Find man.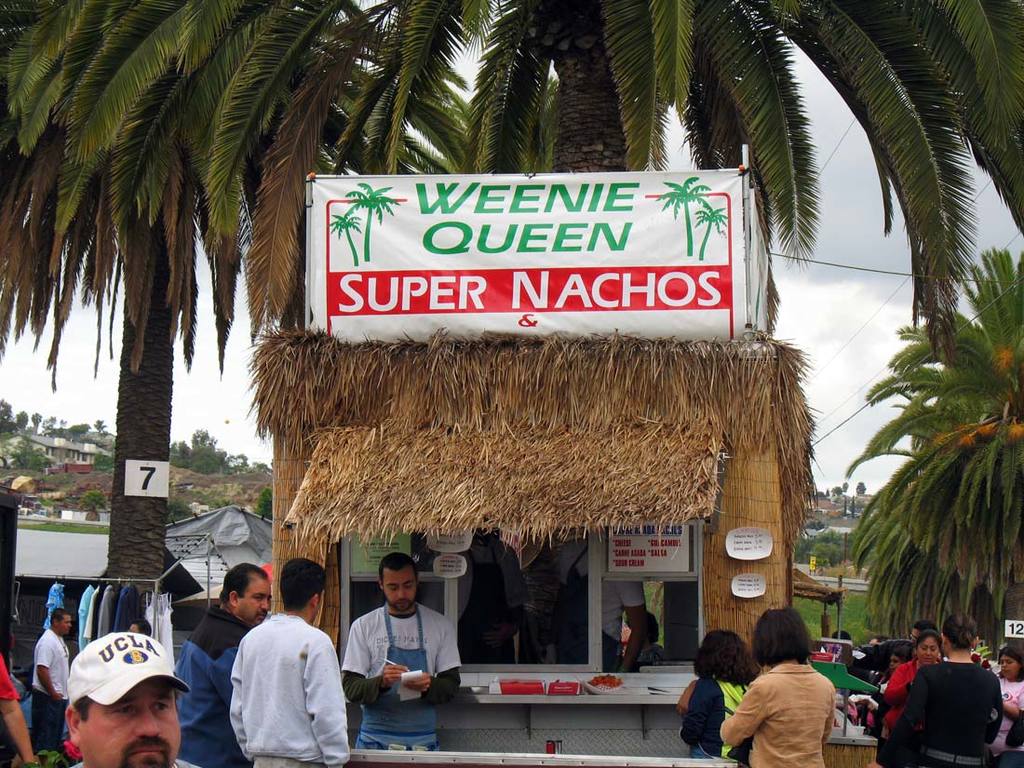
Rect(553, 529, 650, 674).
